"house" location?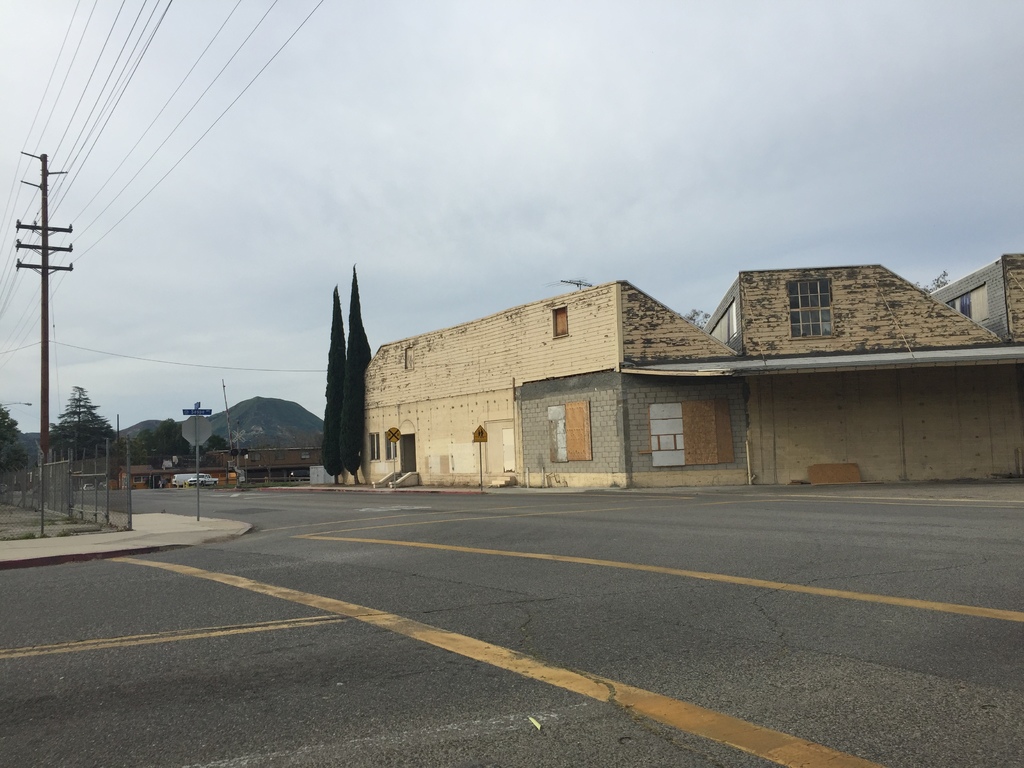
928 252 1023 349
